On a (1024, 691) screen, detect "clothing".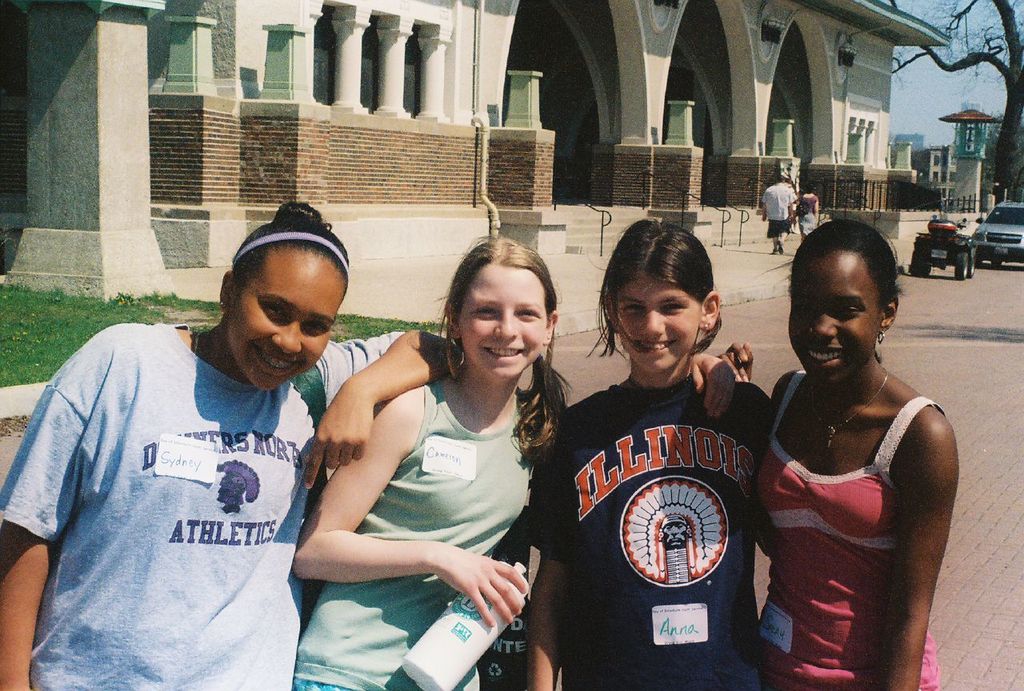
[561, 326, 774, 677].
